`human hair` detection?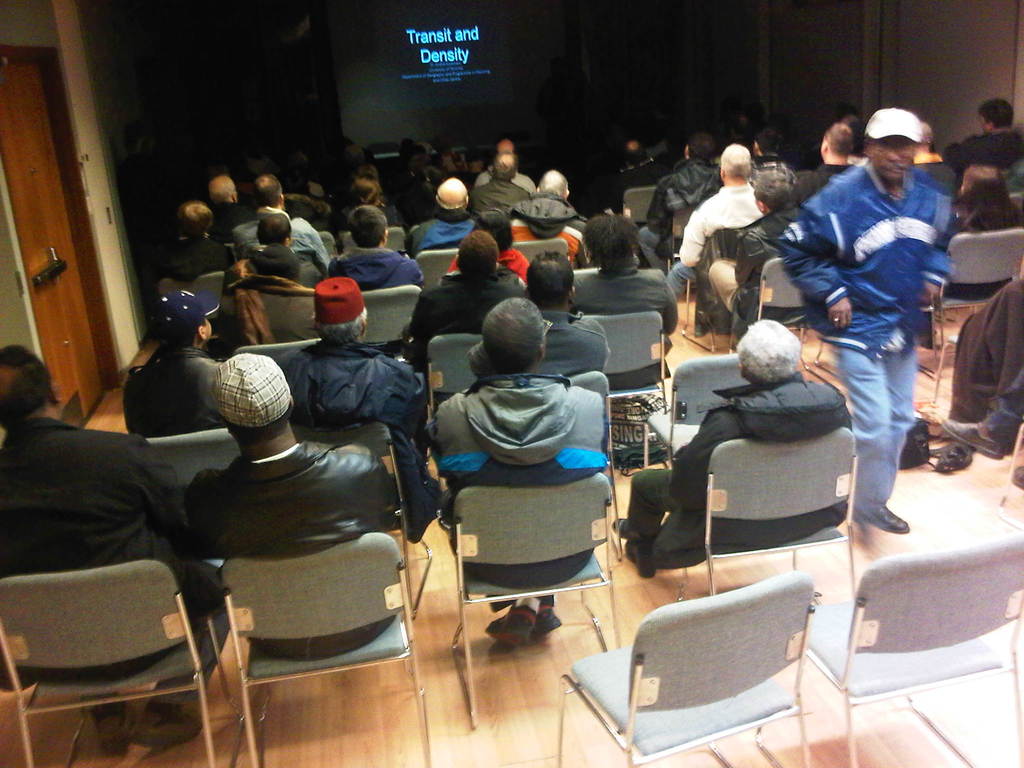
582 217 643 273
